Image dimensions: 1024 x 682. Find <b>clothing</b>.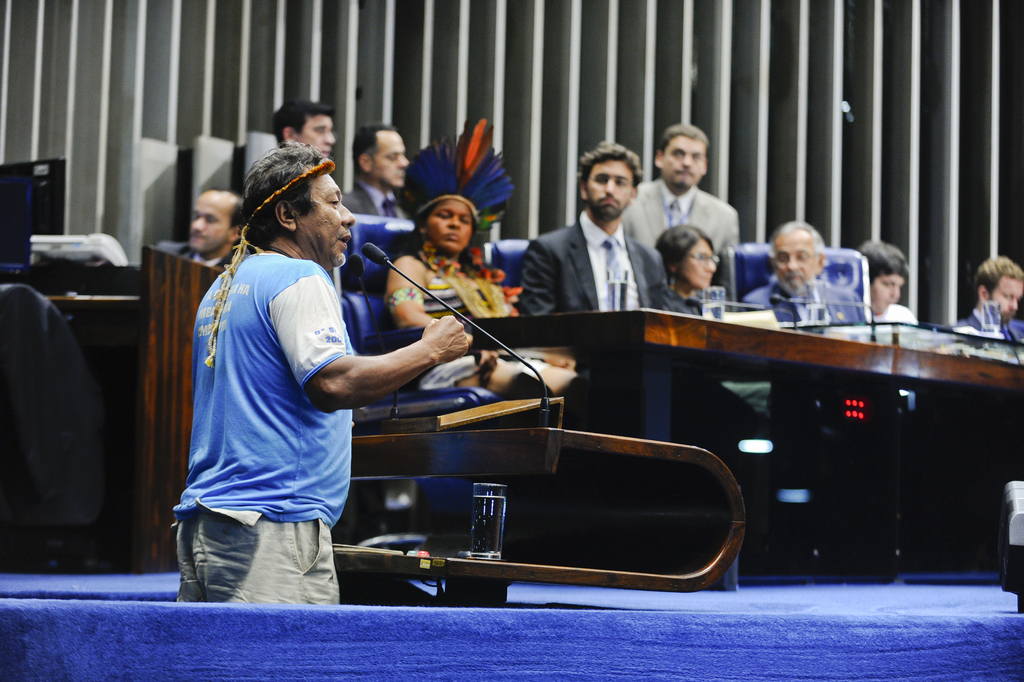
locate(180, 236, 364, 612).
